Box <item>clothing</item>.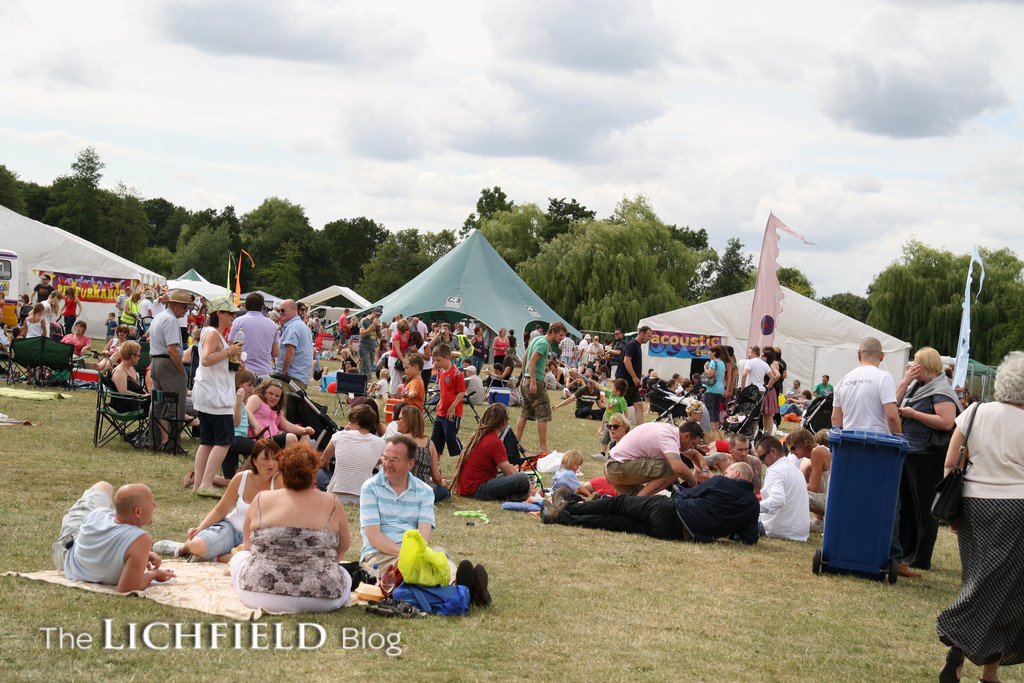
[188, 468, 280, 561].
